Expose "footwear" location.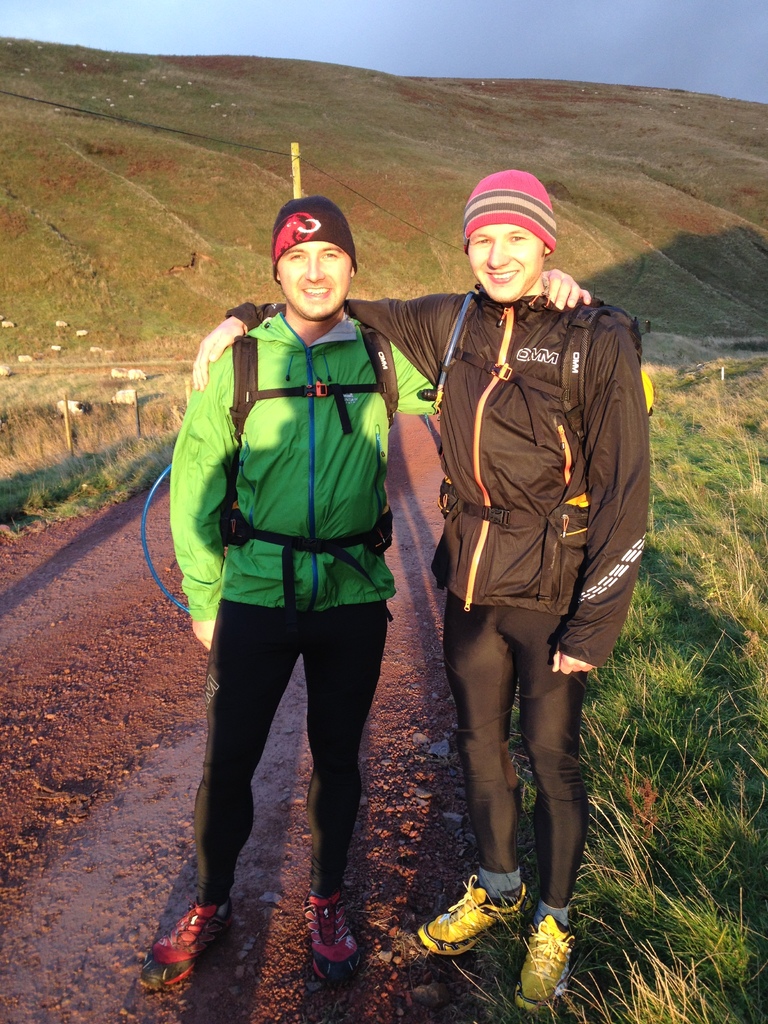
Exposed at {"left": 502, "top": 913, "right": 573, "bottom": 1023}.
